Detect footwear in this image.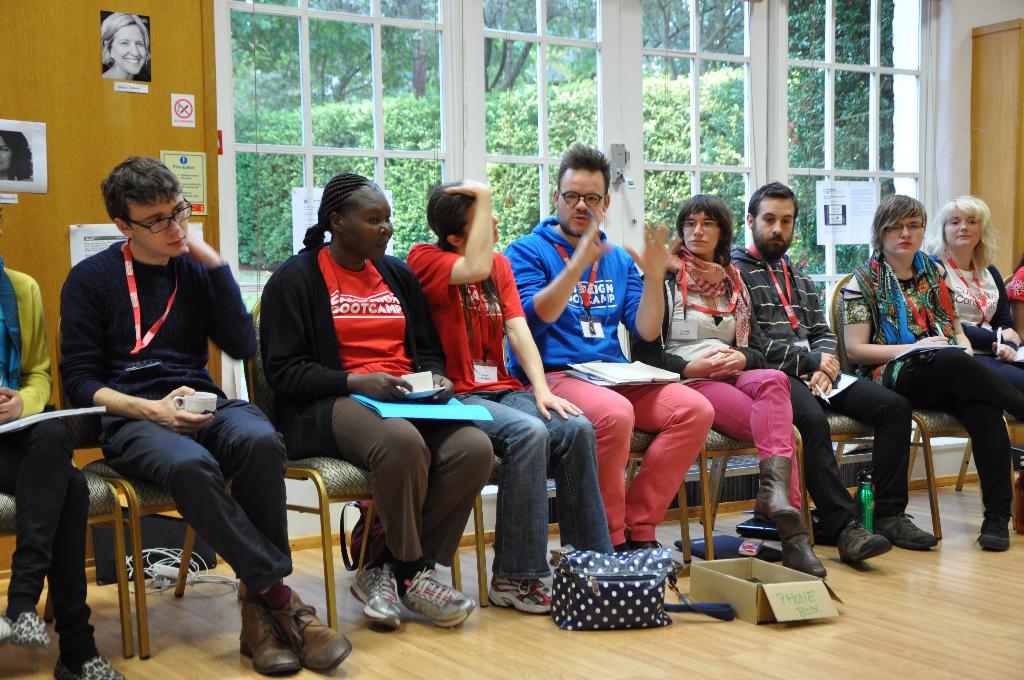
Detection: (x1=391, y1=574, x2=479, y2=638).
